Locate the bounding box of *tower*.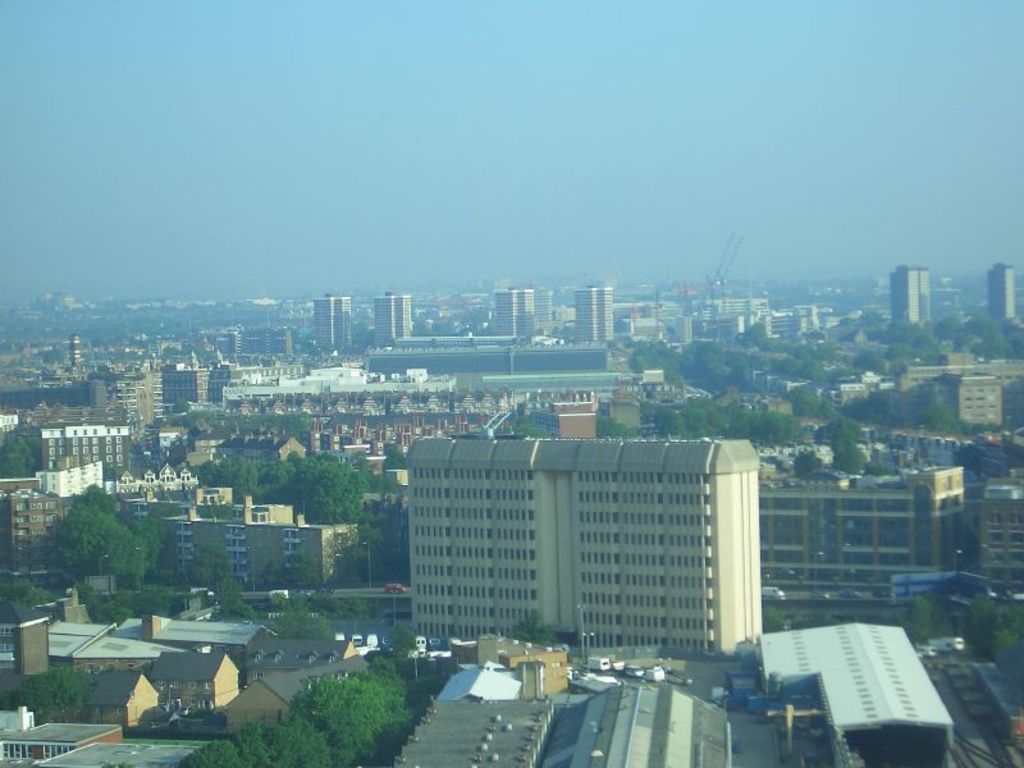
Bounding box: region(890, 265, 933, 328).
